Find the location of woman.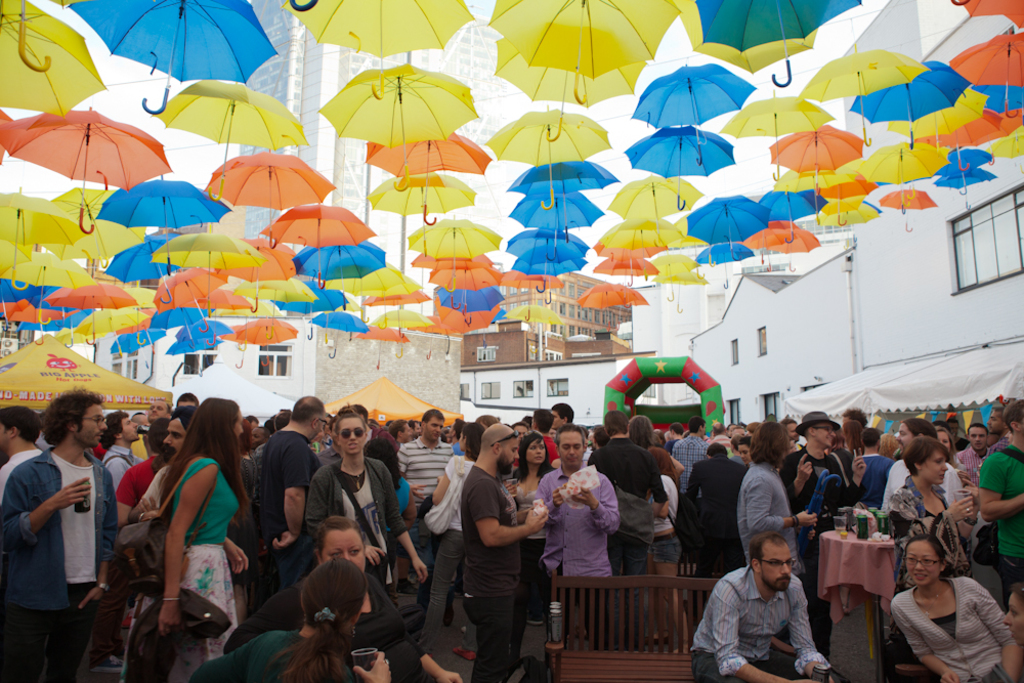
Location: {"left": 412, "top": 419, "right": 486, "bottom": 657}.
